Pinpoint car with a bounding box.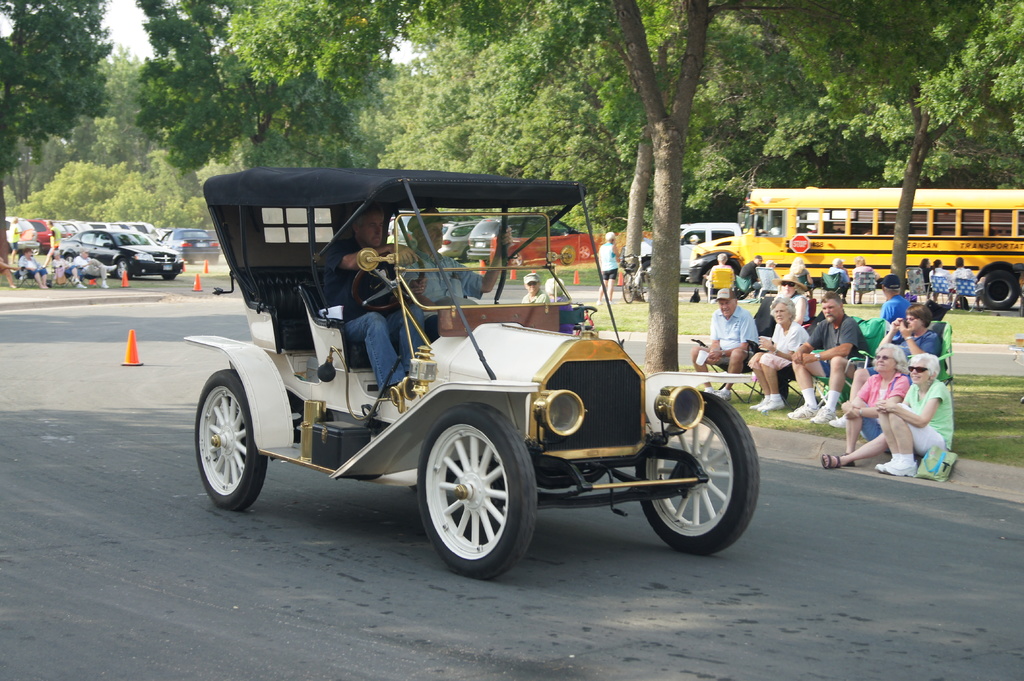
(left=615, top=214, right=739, bottom=273).
